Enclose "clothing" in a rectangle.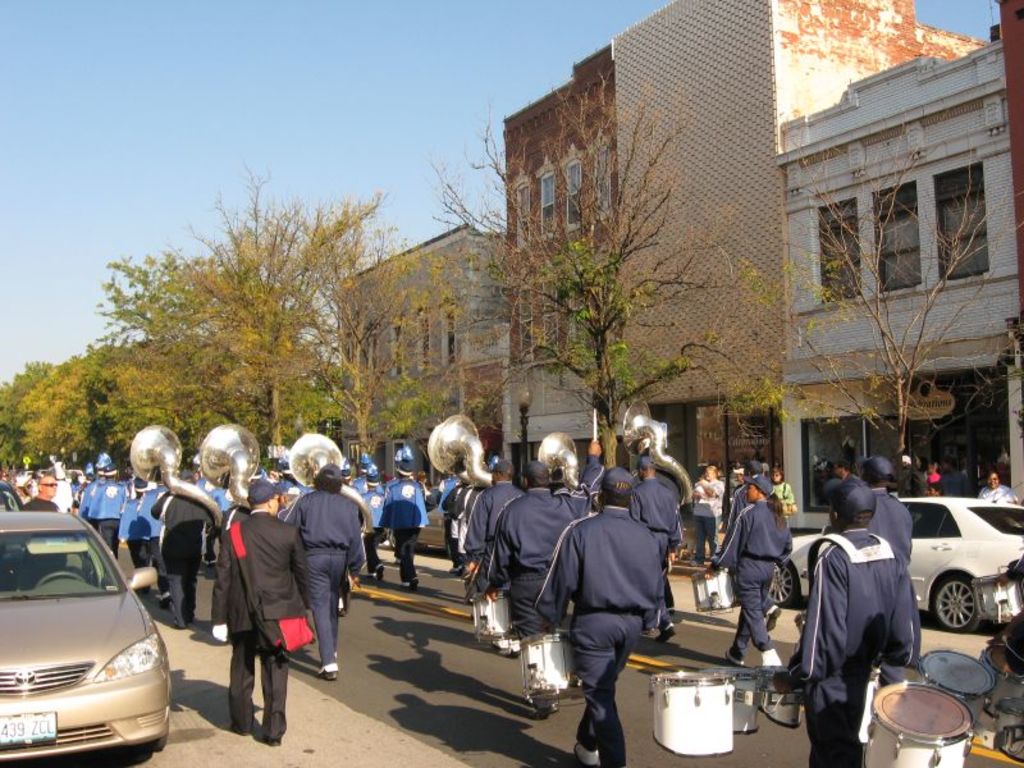
[77,477,131,553].
